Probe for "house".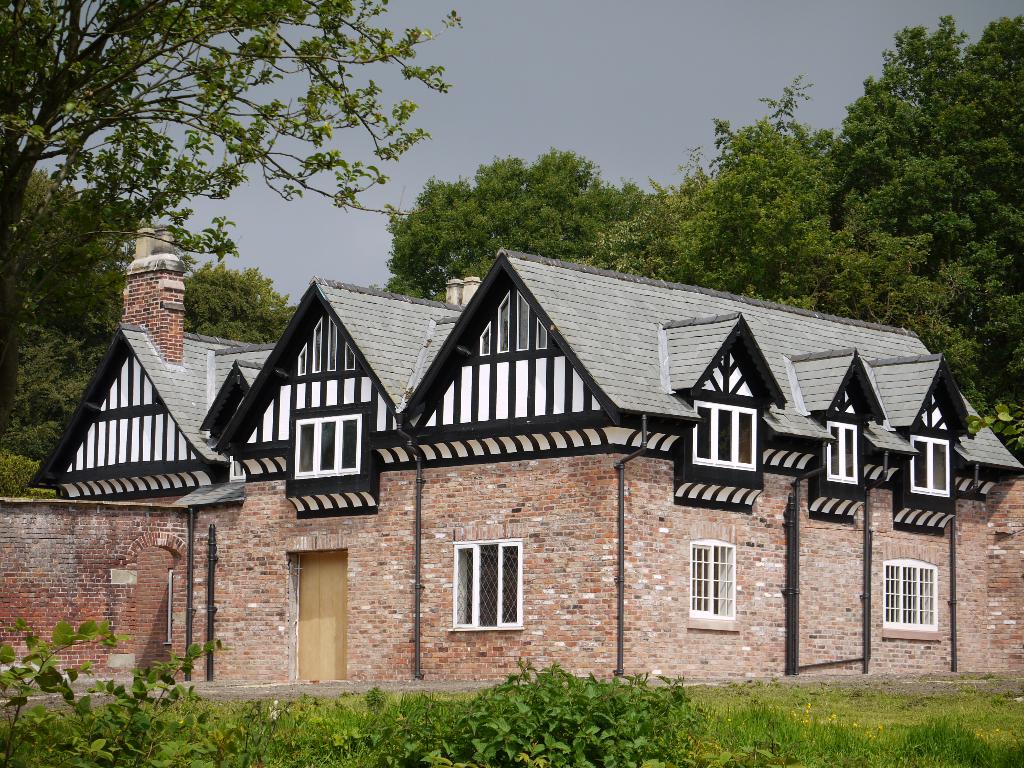
Probe result: (x1=0, y1=227, x2=1023, y2=685).
